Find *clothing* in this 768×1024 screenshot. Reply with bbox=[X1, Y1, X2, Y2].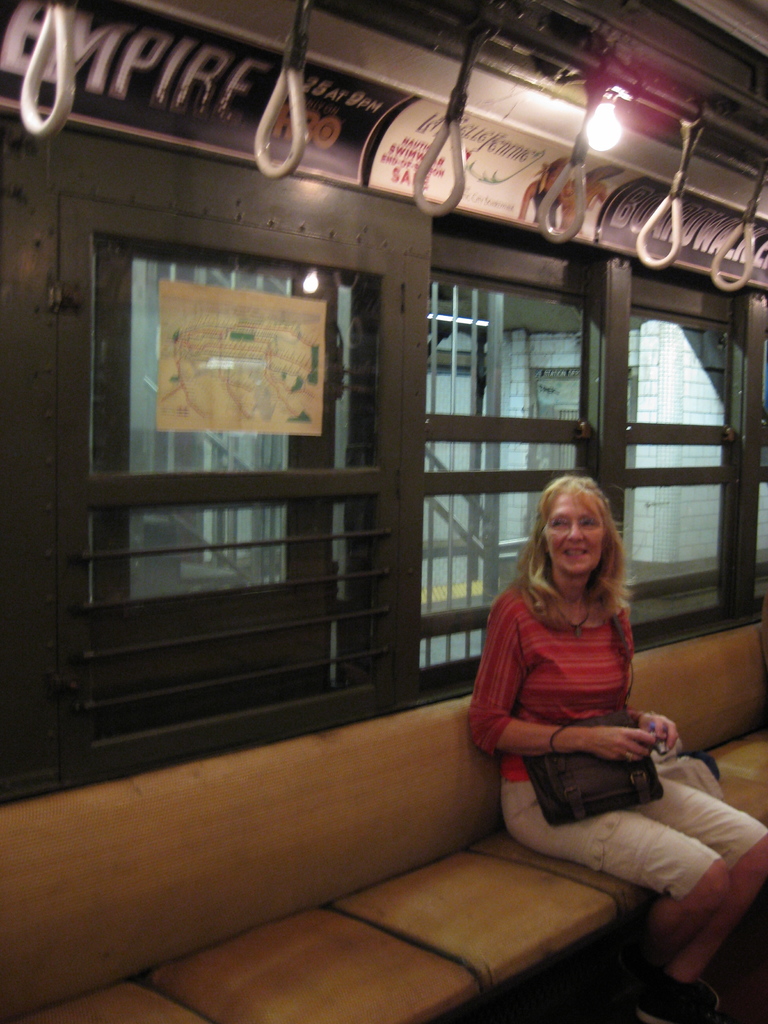
bbox=[458, 529, 700, 879].
